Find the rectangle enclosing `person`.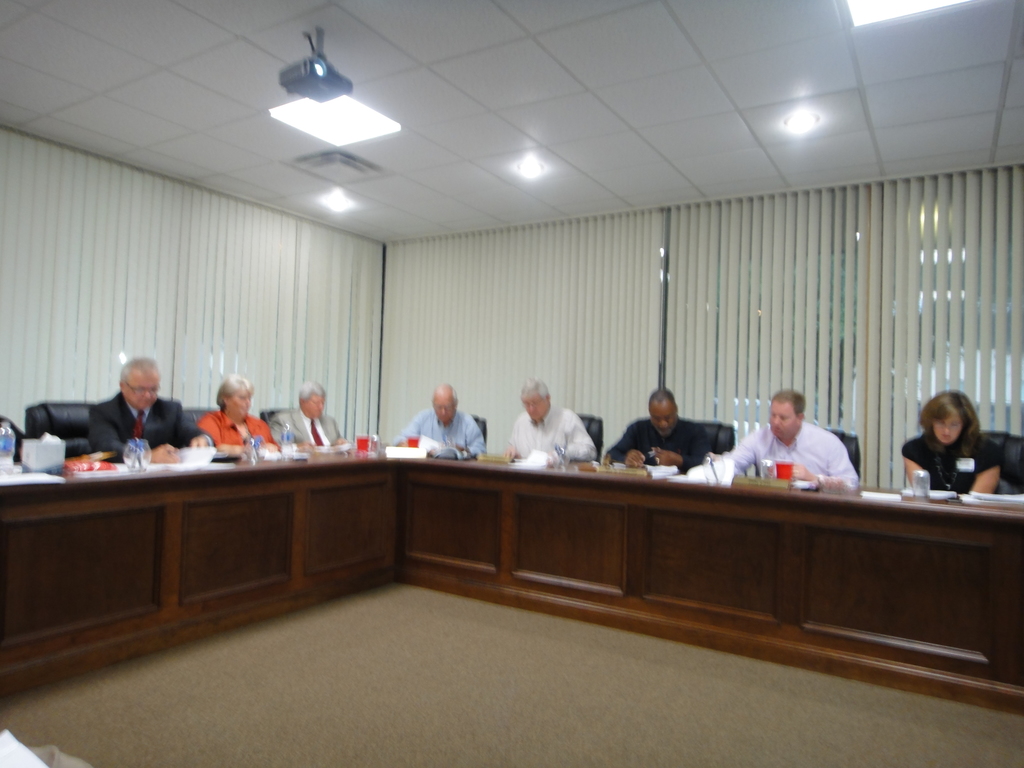
(left=724, top=390, right=858, bottom=494).
